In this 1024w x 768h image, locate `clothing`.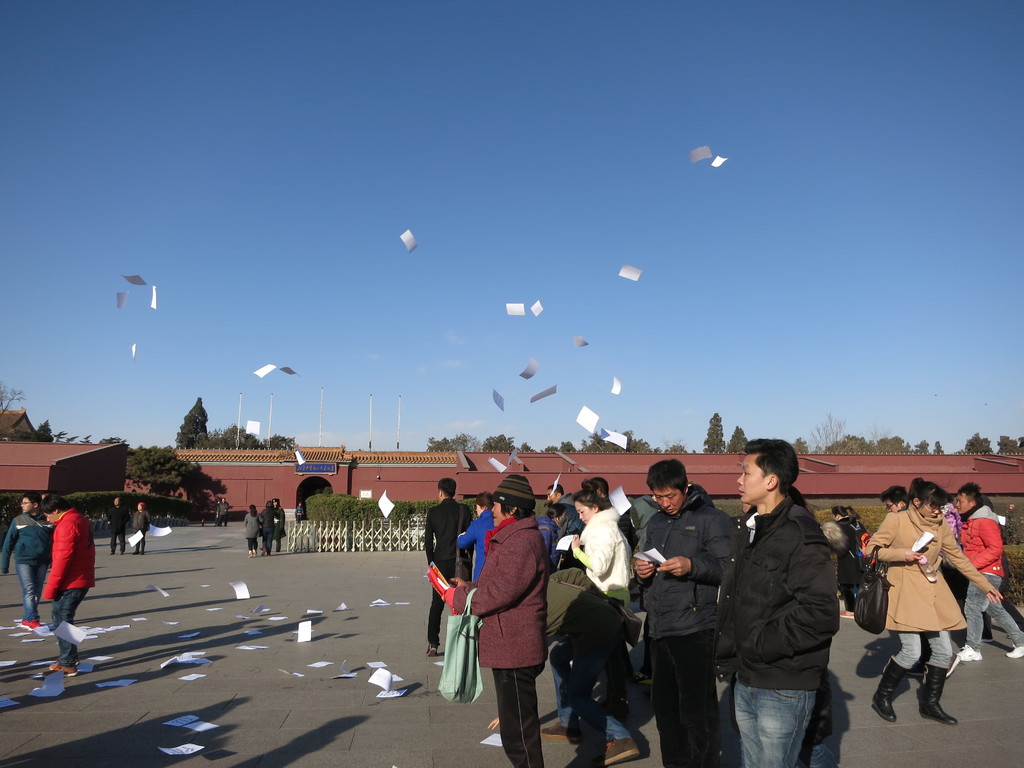
Bounding box: box=[797, 724, 839, 767].
